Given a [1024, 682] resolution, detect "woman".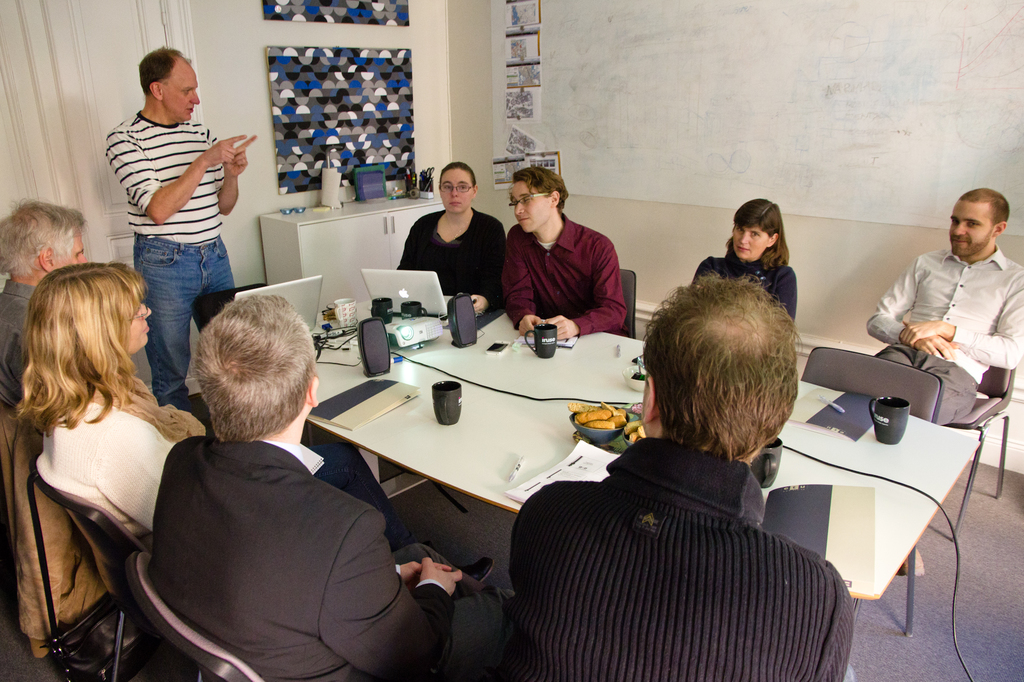
<bbox>693, 200, 796, 330</bbox>.
